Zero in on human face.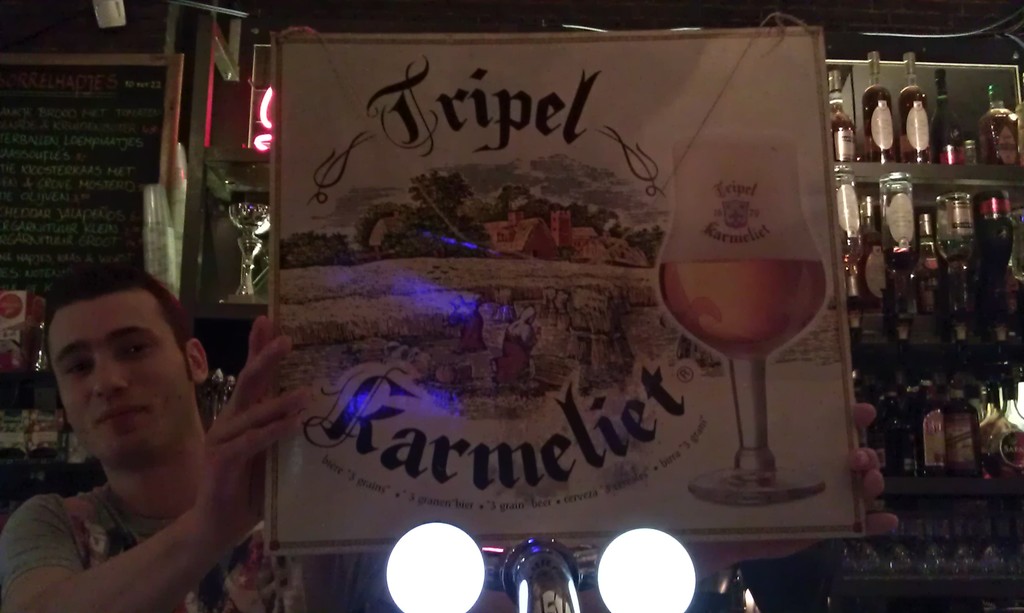
Zeroed in: x1=40, y1=292, x2=200, y2=469.
